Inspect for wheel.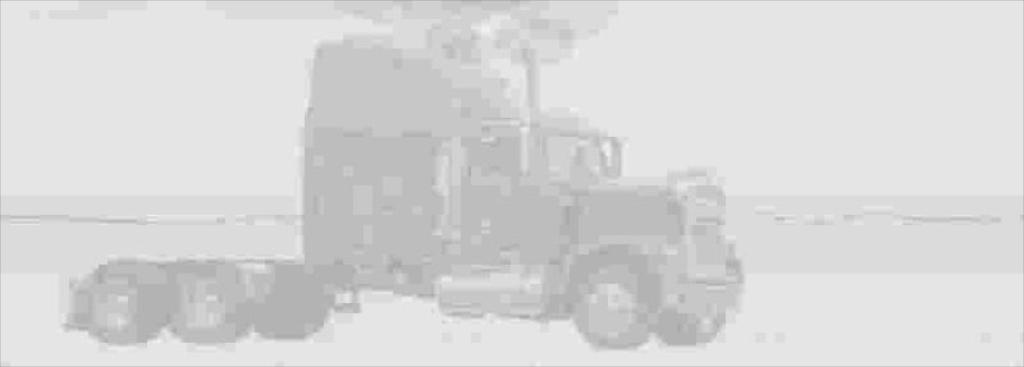
Inspection: select_region(83, 262, 173, 345).
